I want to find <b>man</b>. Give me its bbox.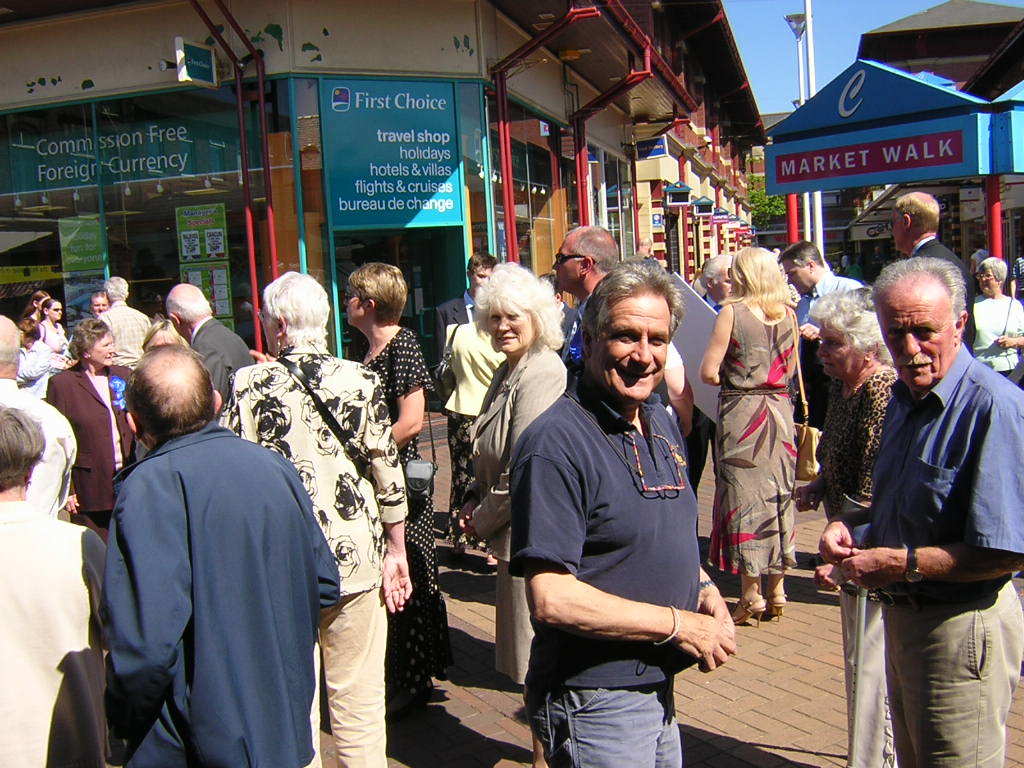
(167,280,256,406).
